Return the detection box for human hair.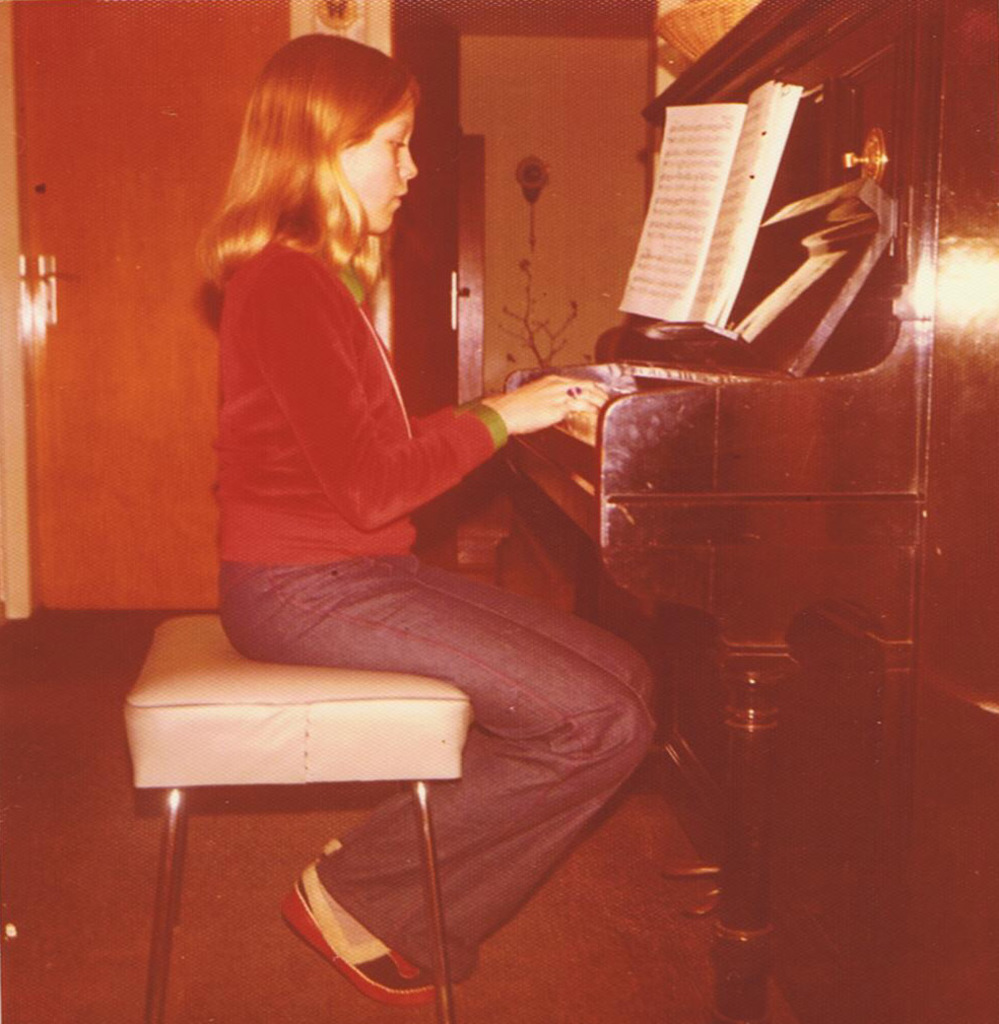
<bbox>227, 30, 432, 288</bbox>.
